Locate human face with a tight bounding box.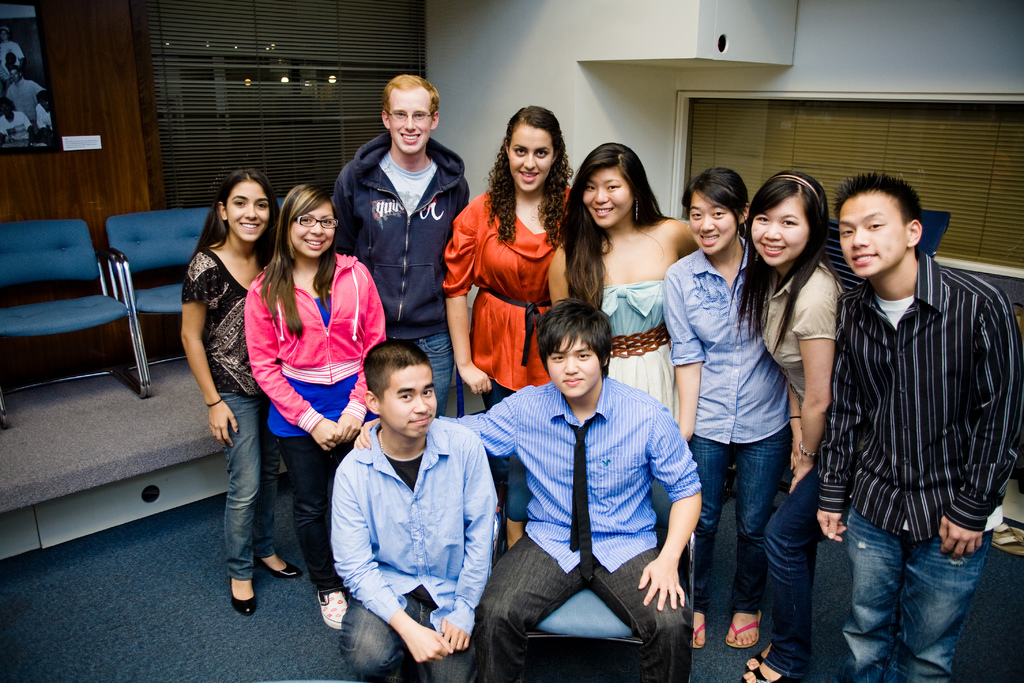
rect(546, 339, 604, 395).
